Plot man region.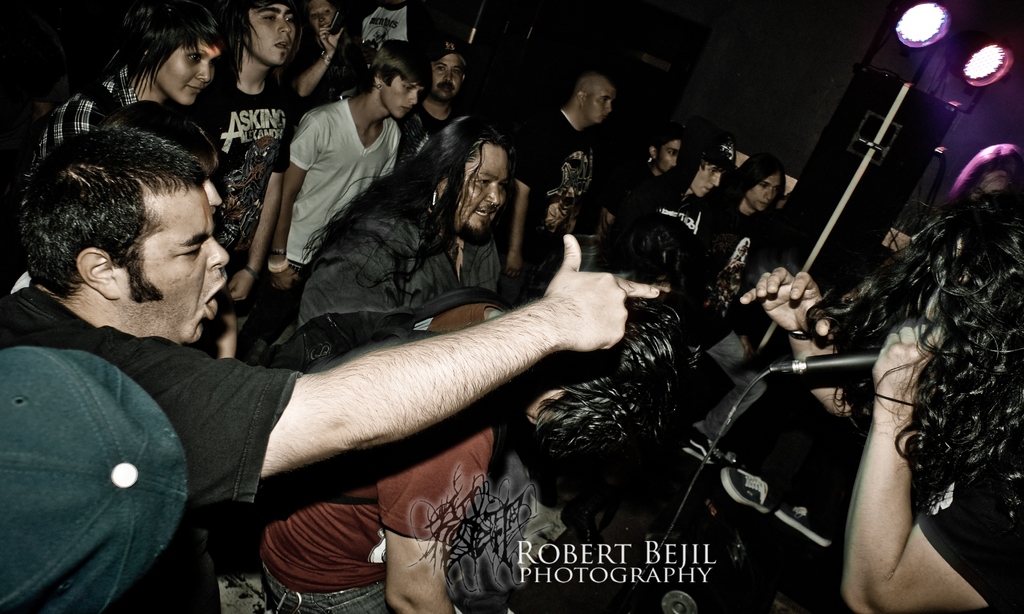
Plotted at crop(257, 295, 699, 613).
